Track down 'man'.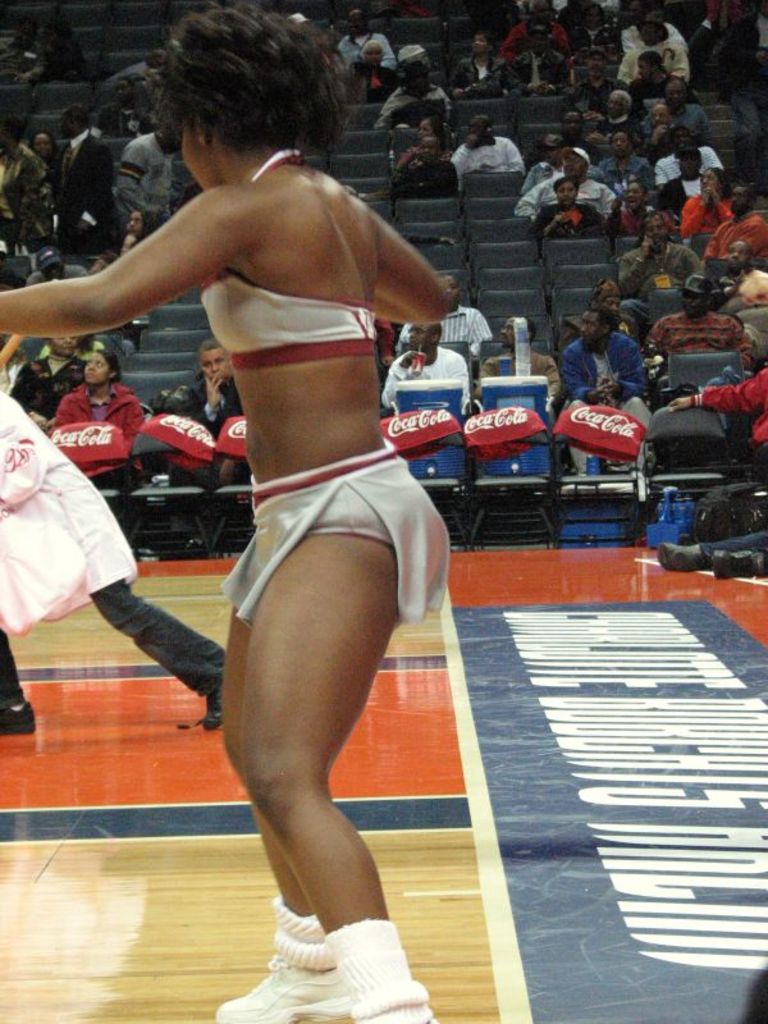
Tracked to [x1=394, y1=136, x2=453, y2=200].
